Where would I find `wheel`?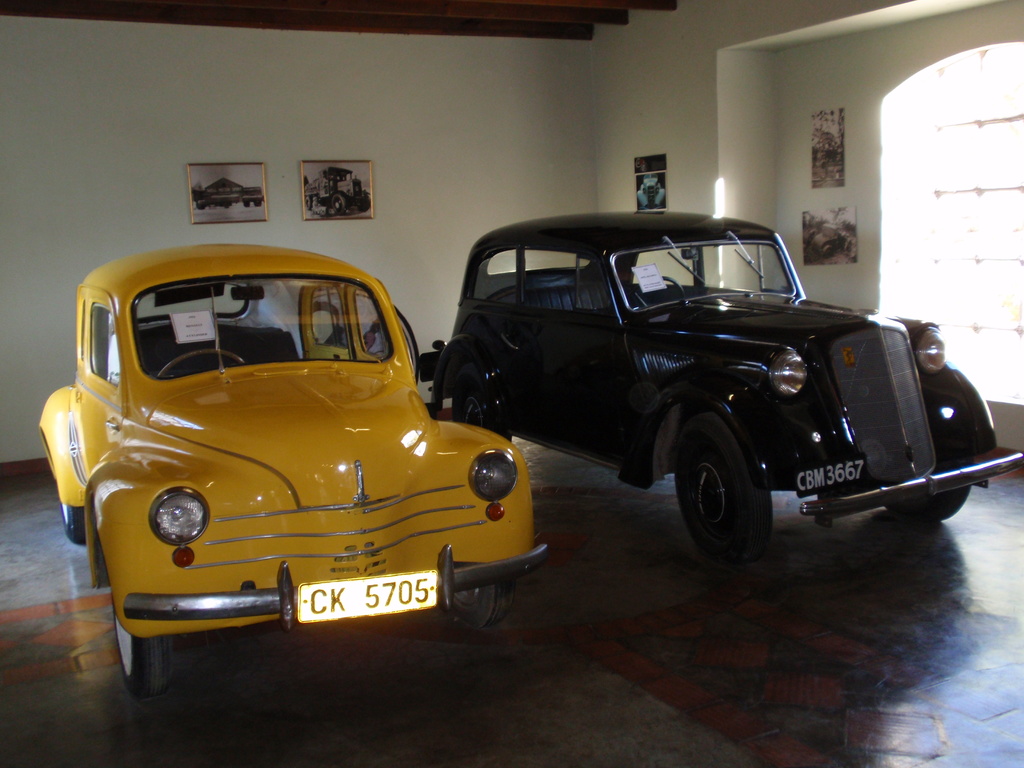
At bbox=[158, 344, 248, 374].
